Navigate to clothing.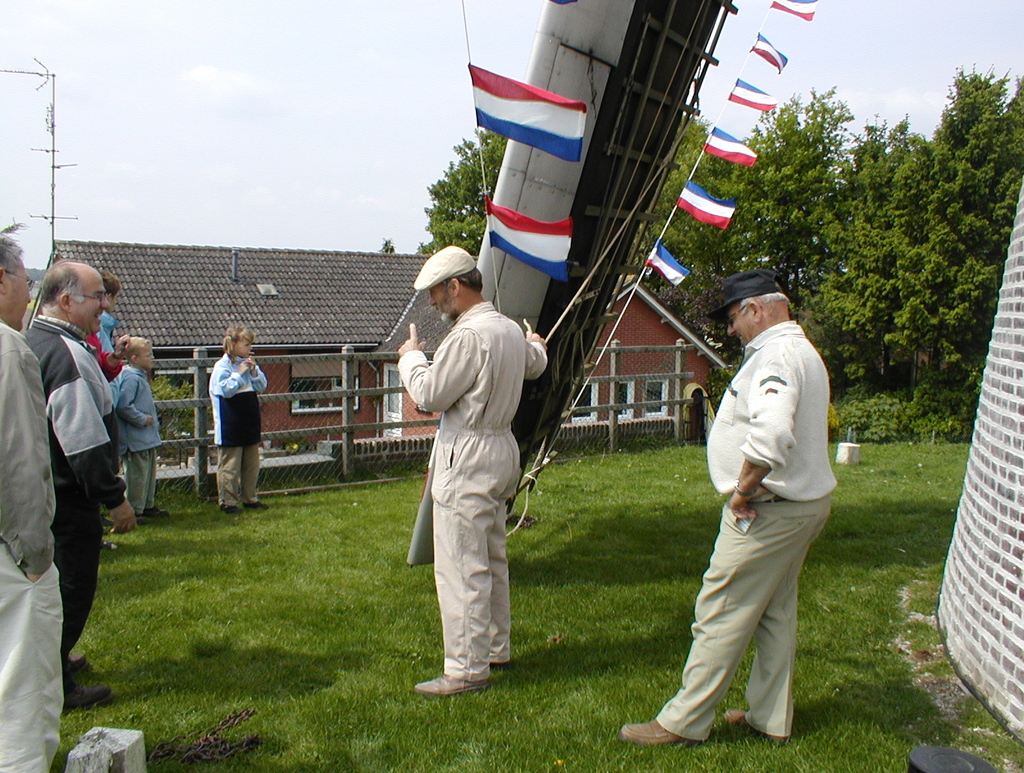
Navigation target: <region>24, 312, 127, 669</region>.
